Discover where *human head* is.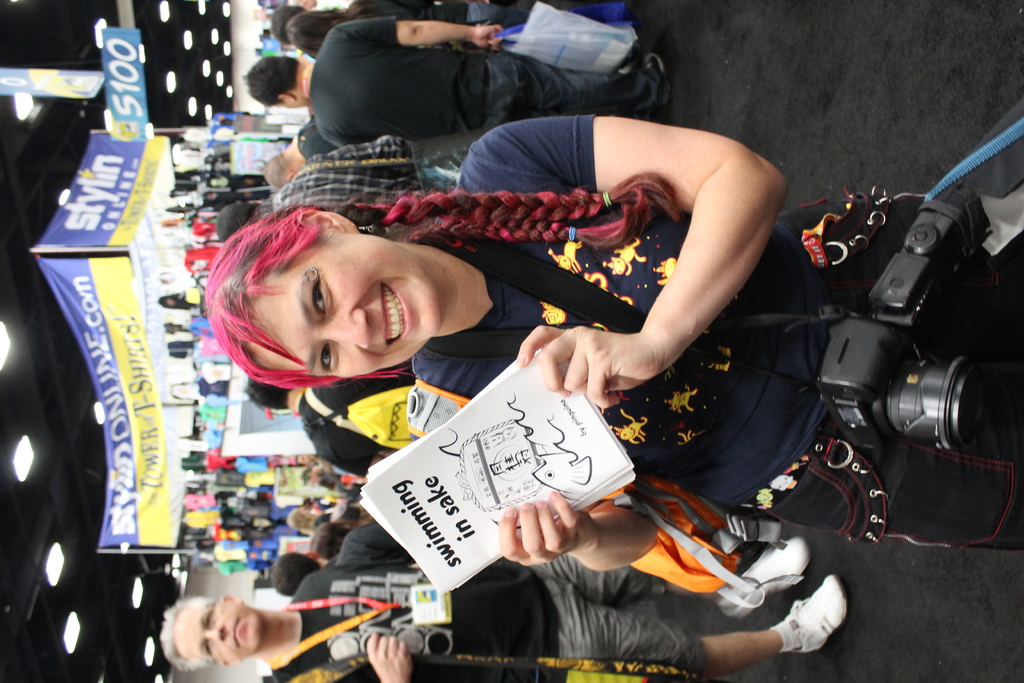
Discovered at [x1=287, y1=8, x2=340, y2=55].
